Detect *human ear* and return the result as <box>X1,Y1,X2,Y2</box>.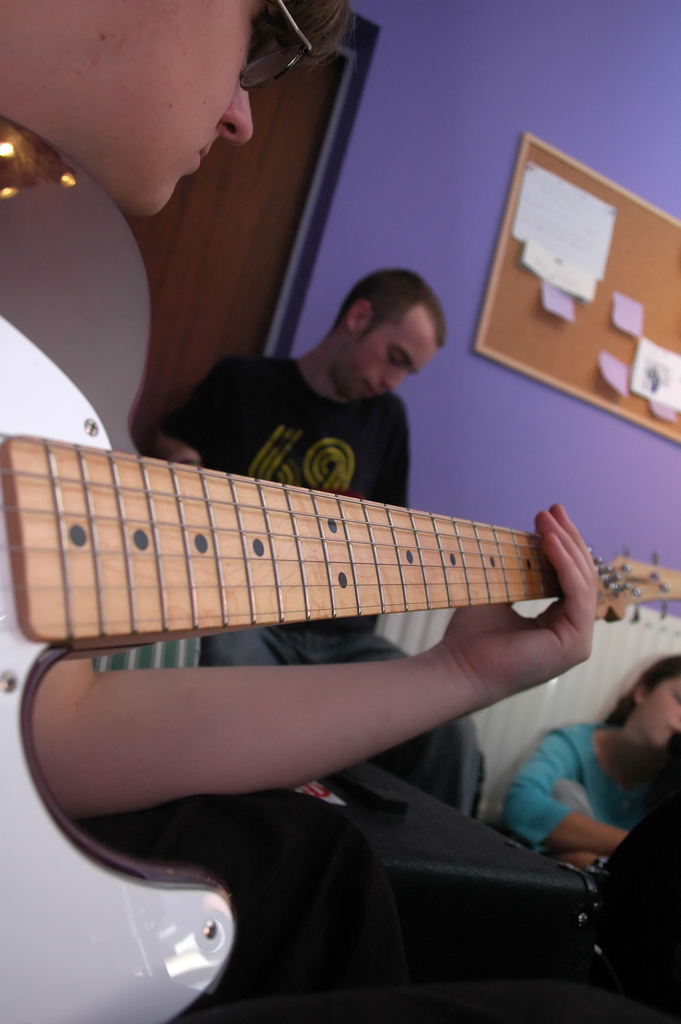
<box>632,686,644,705</box>.
